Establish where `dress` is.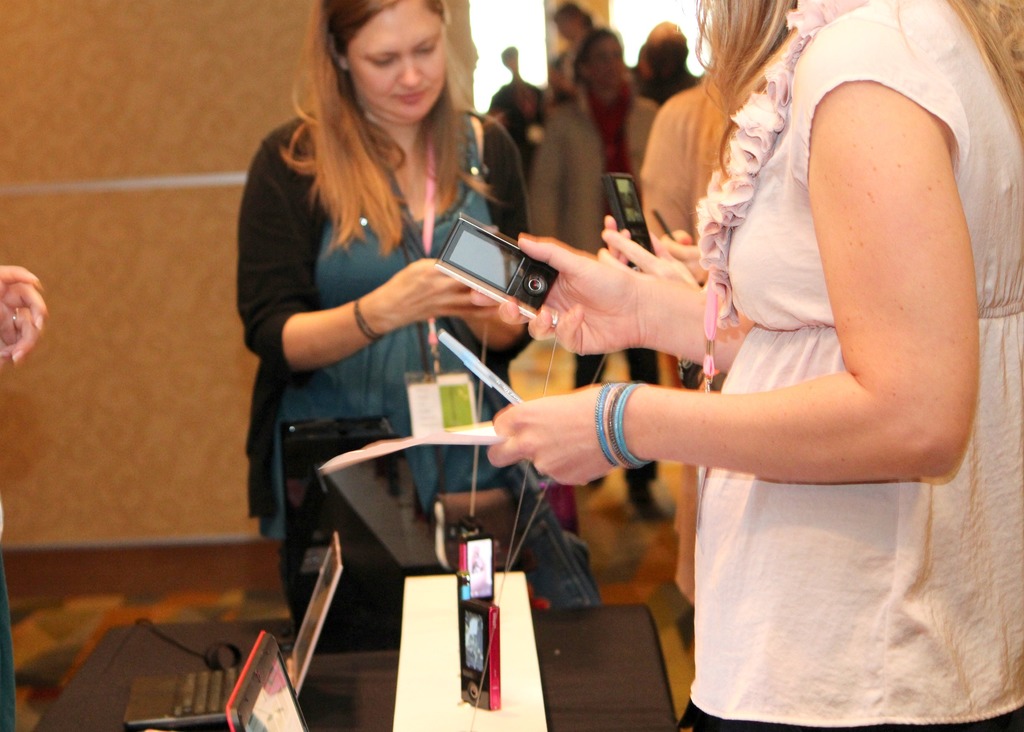
Established at rect(242, 99, 548, 645).
